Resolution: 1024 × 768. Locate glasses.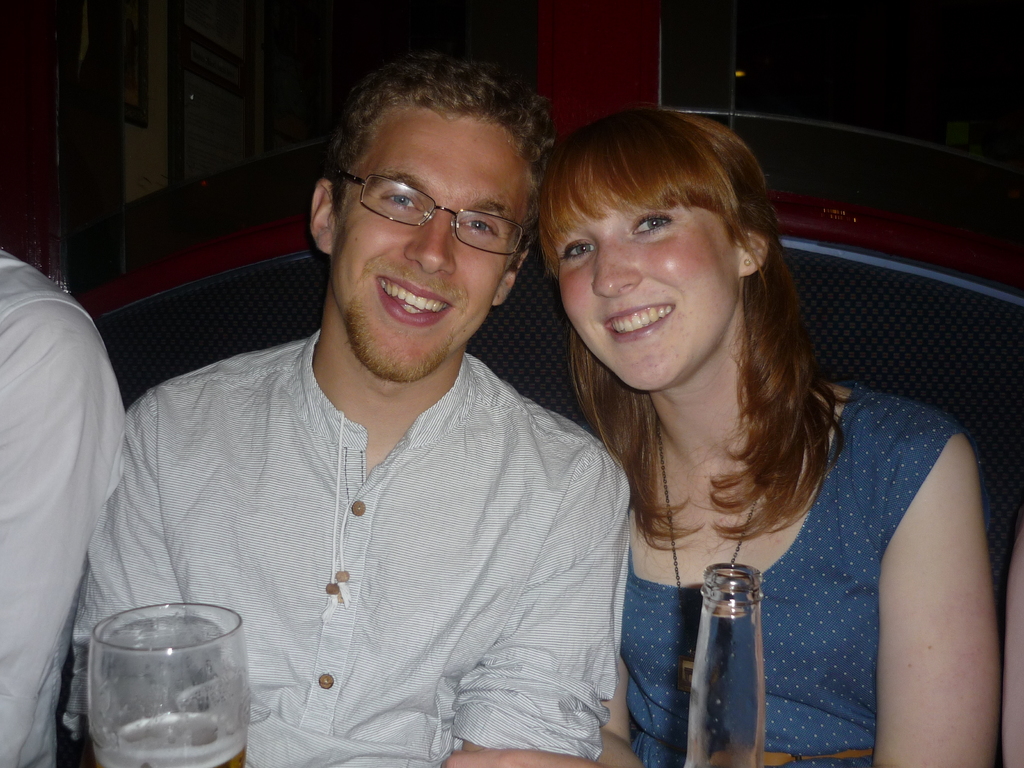
324,164,538,246.
